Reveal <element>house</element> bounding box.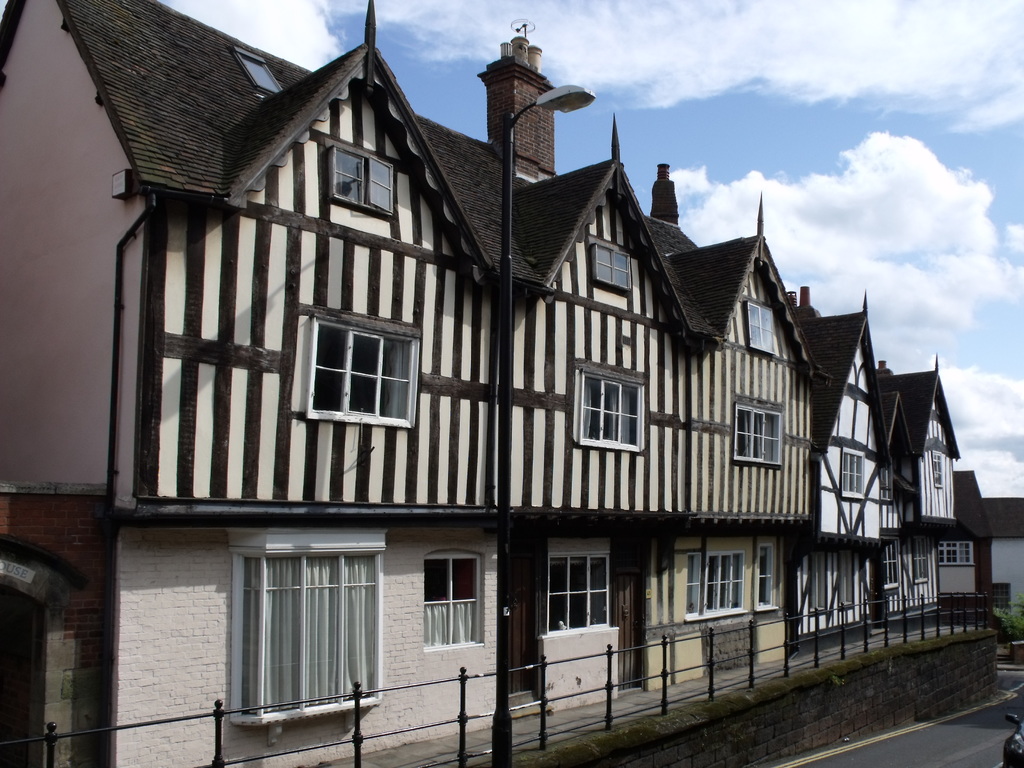
Revealed: pyautogui.locateOnScreen(474, 195, 711, 758).
